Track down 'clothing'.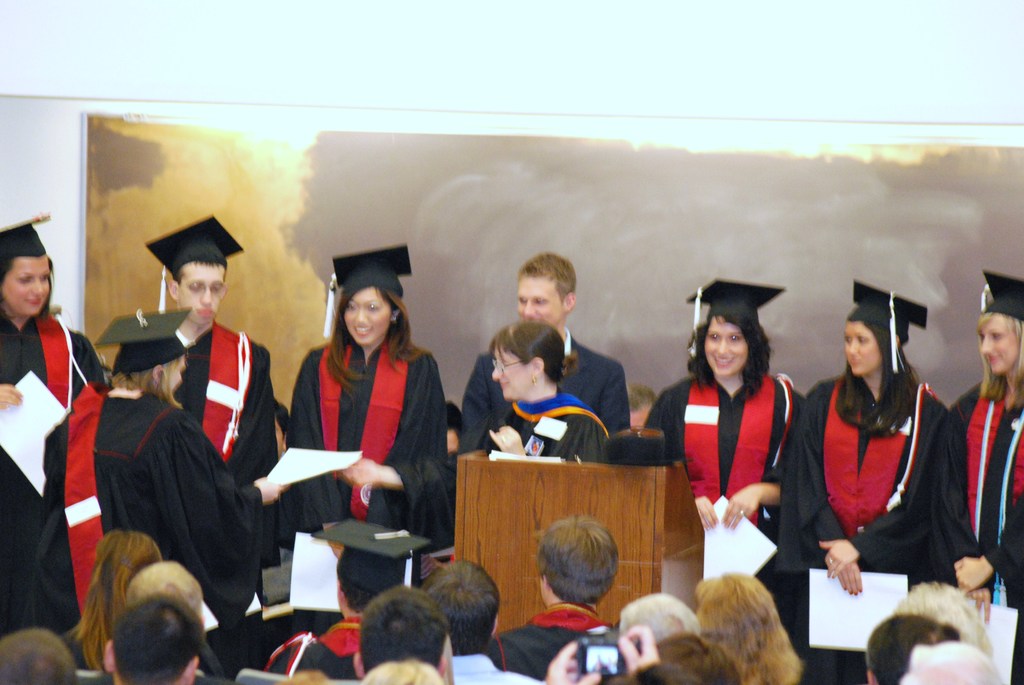
Tracked to [0, 307, 108, 634].
